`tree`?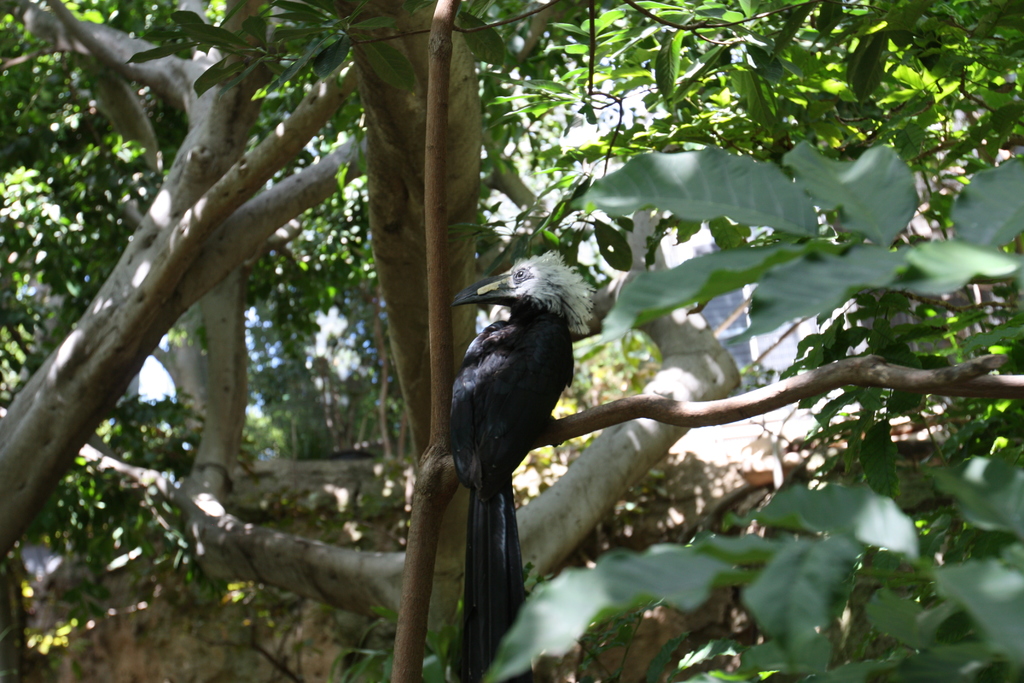
box=[0, 0, 1023, 682]
